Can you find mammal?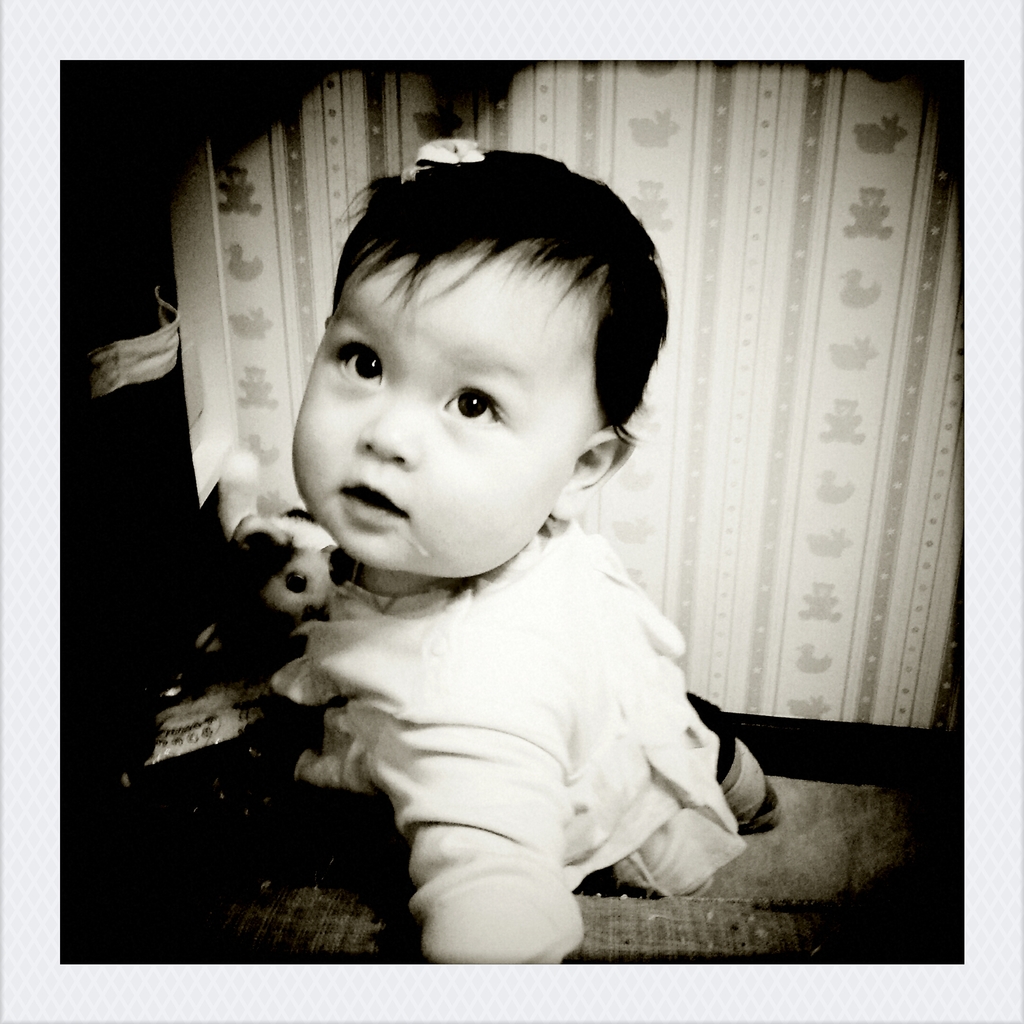
Yes, bounding box: x1=221, y1=435, x2=345, y2=672.
